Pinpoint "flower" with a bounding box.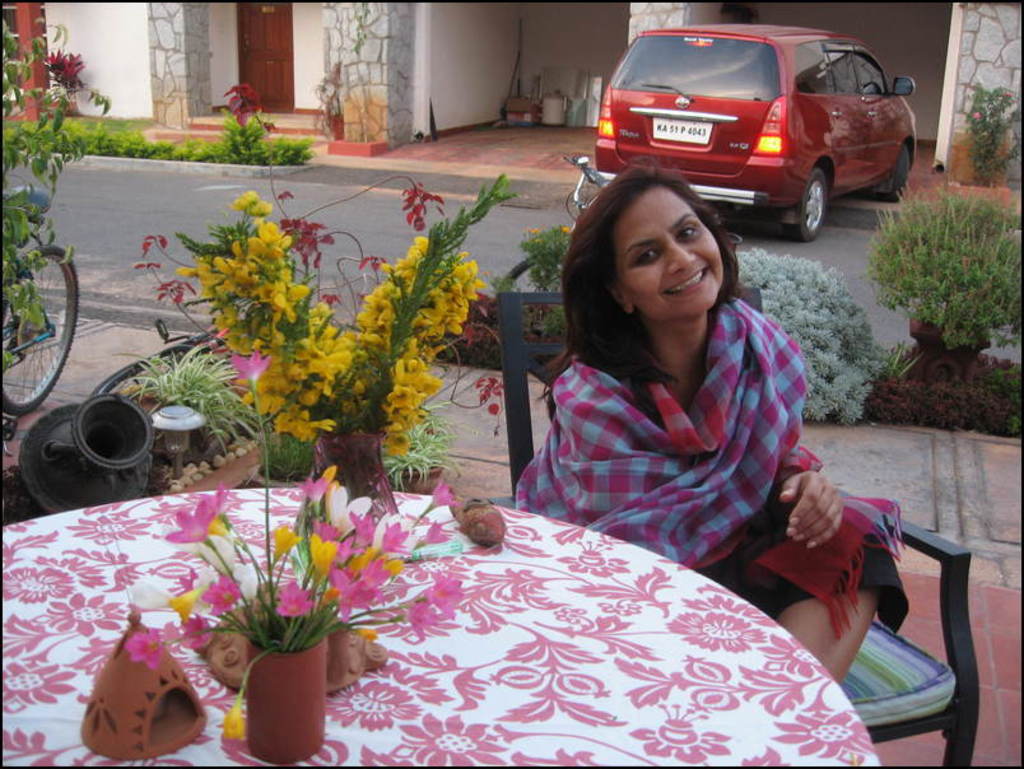
{"left": 0, "top": 653, "right": 78, "bottom": 712}.
